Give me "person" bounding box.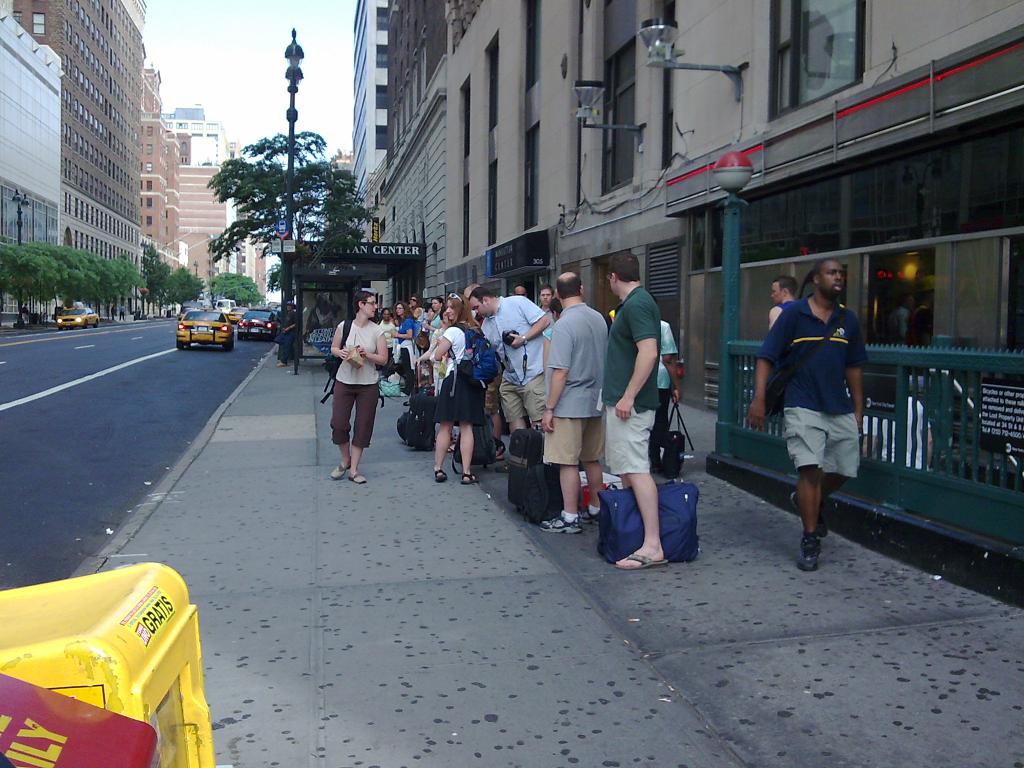
<bbox>377, 307, 394, 365</bbox>.
